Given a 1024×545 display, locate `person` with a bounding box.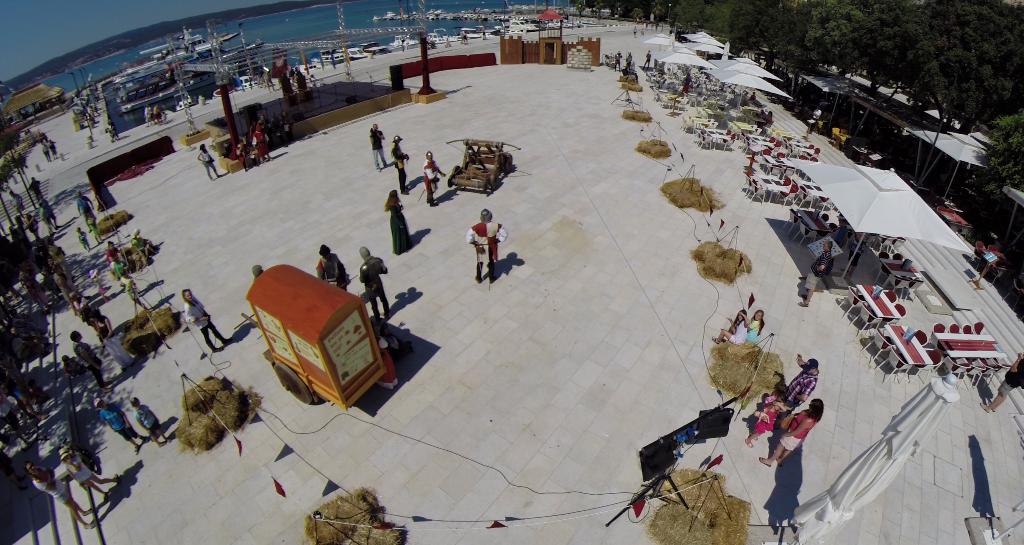
Located: x1=154 y1=100 x2=164 y2=122.
